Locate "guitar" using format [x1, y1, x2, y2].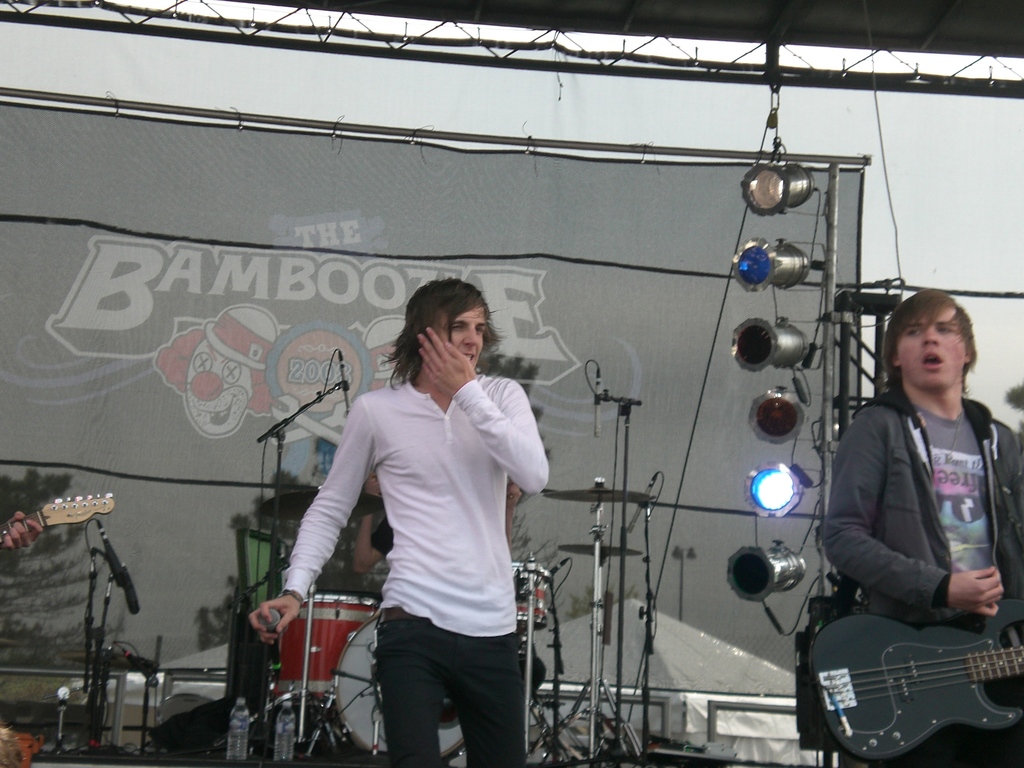
[0, 492, 127, 554].
